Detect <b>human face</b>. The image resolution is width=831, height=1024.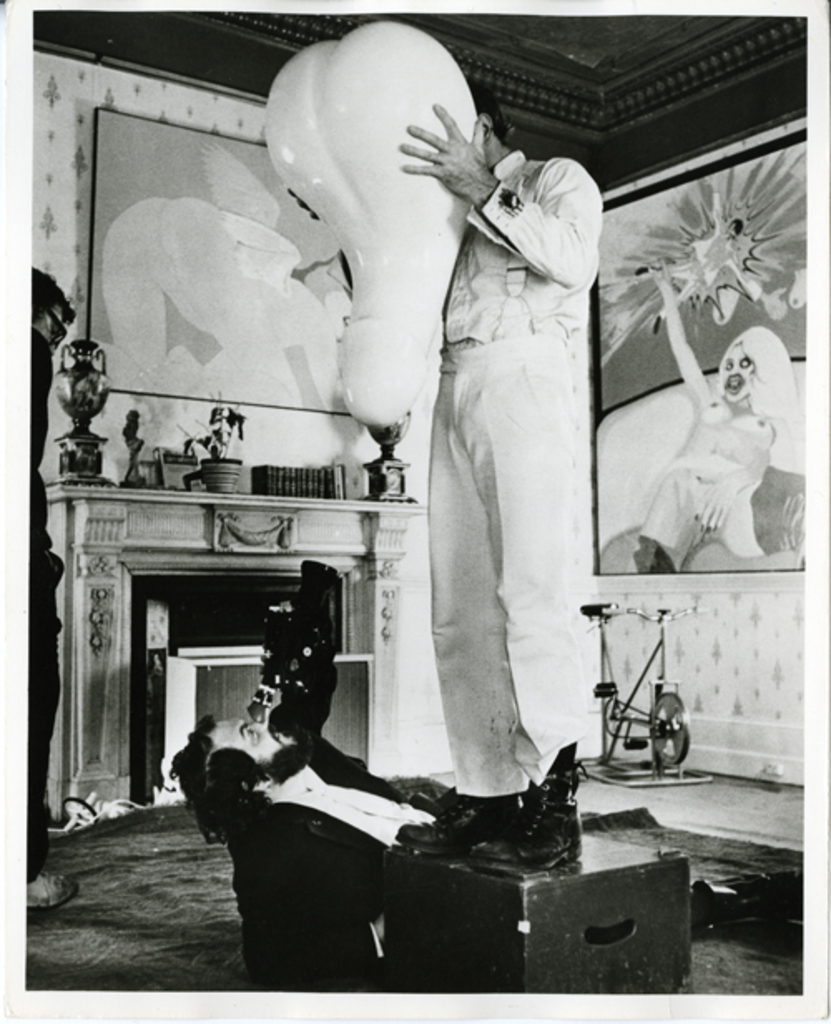
324, 289, 351, 337.
